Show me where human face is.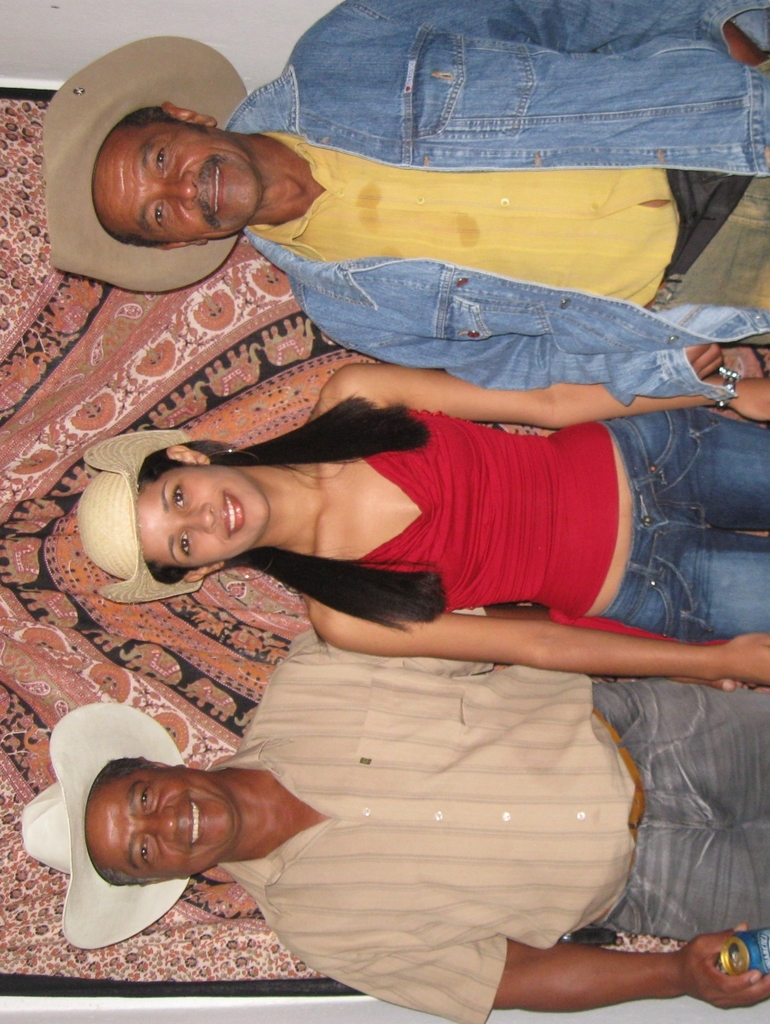
human face is at region(85, 764, 240, 883).
